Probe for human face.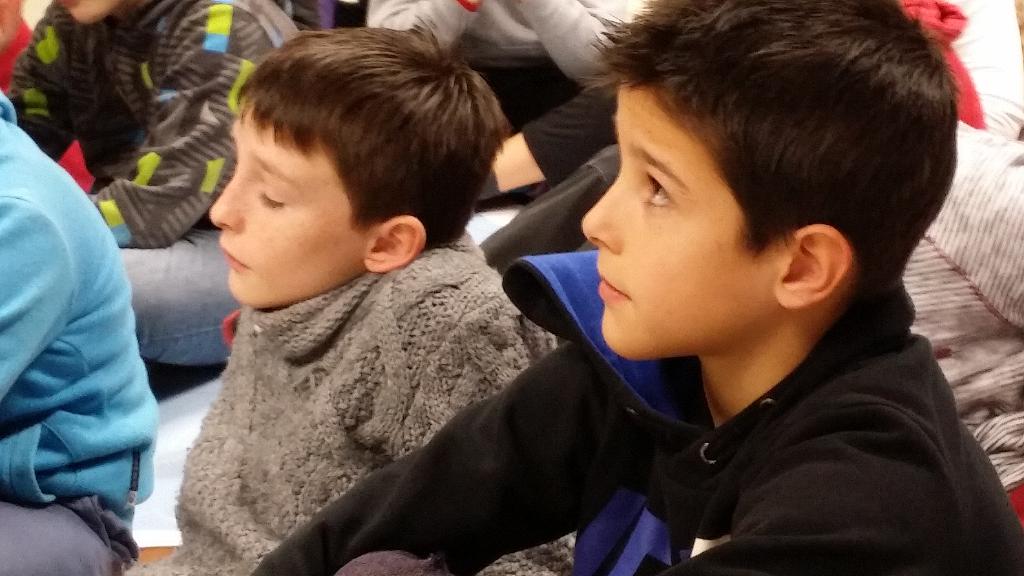
Probe result: pyautogui.locateOnScreen(207, 102, 371, 310).
